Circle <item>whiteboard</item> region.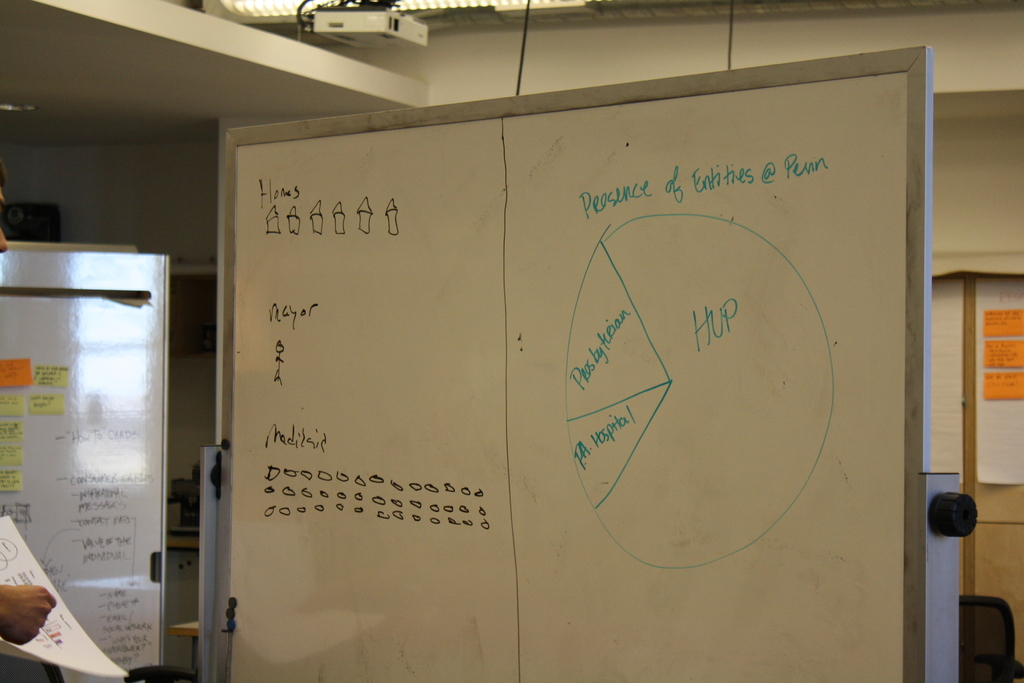
Region: 215/42/931/682.
